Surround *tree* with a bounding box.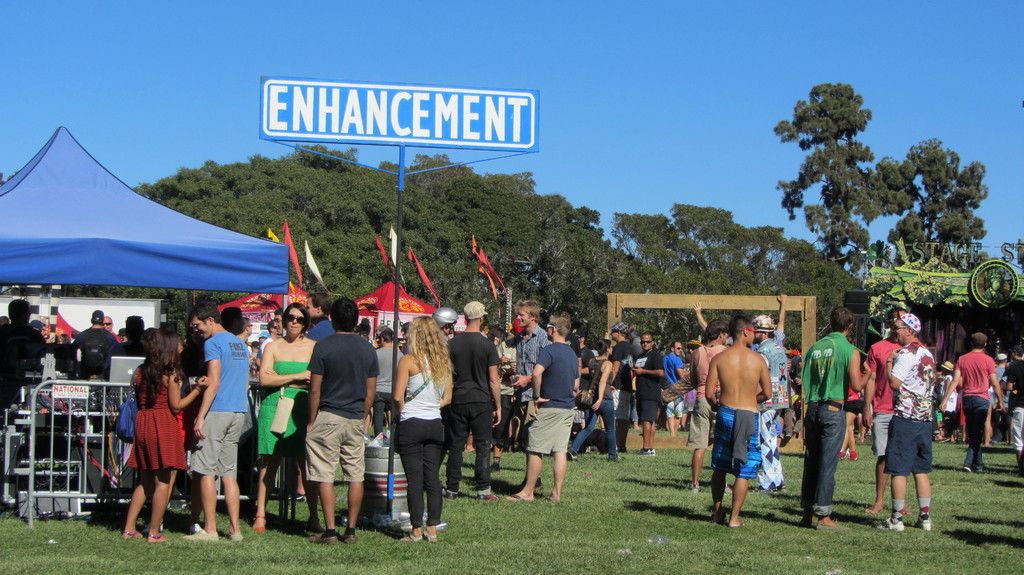
[136, 139, 400, 290].
